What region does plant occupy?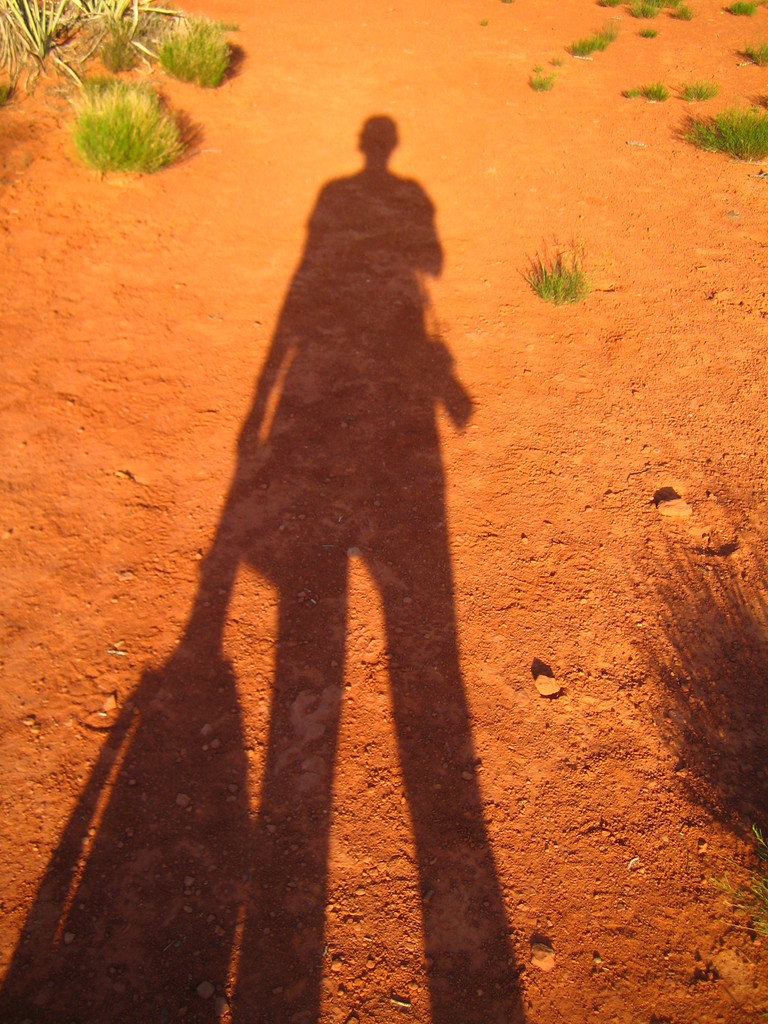
left=156, top=13, right=239, bottom=95.
